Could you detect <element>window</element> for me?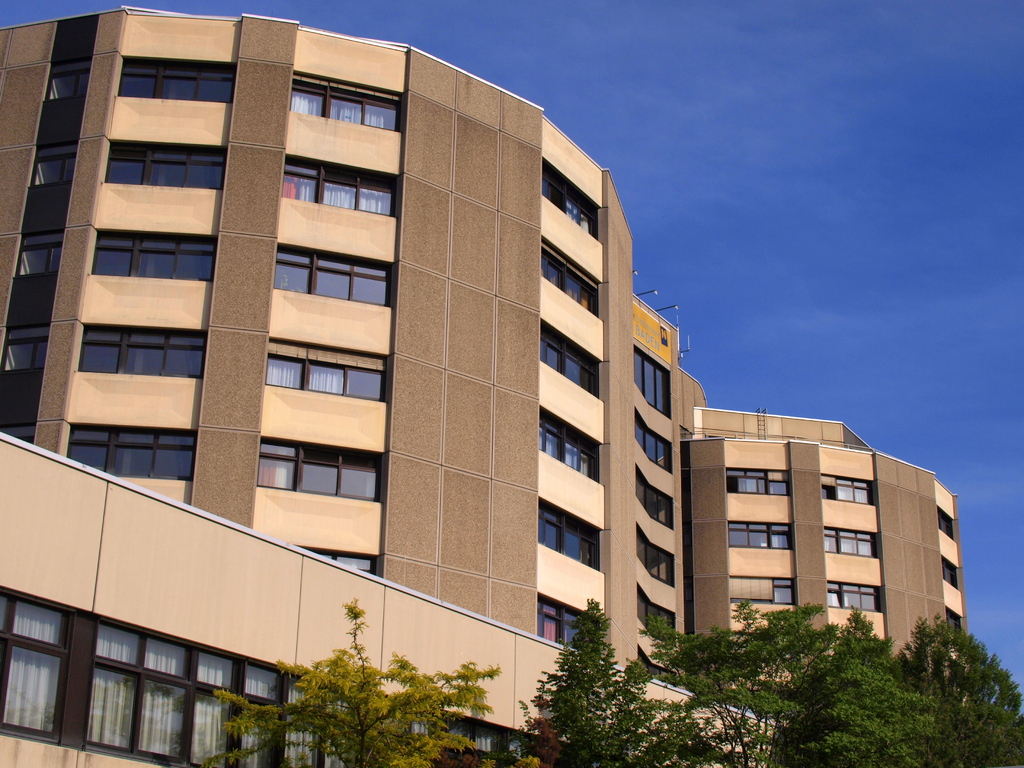
Detection result: bbox=[537, 328, 596, 396].
